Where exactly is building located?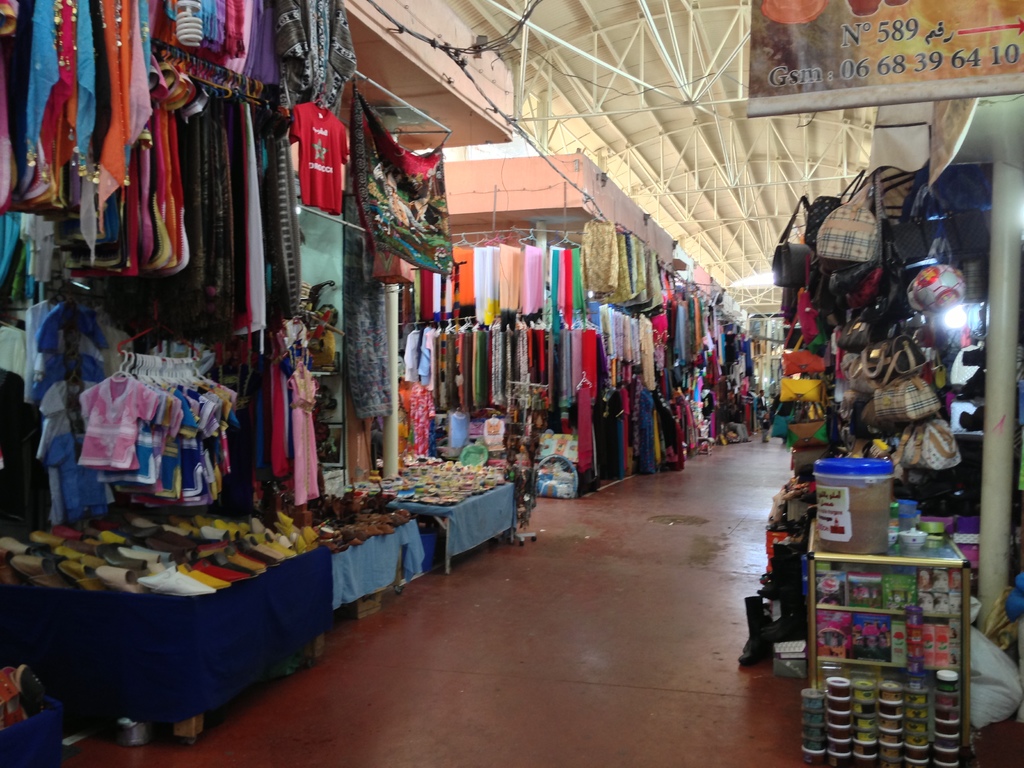
Its bounding box is (left=0, top=0, right=1023, bottom=767).
